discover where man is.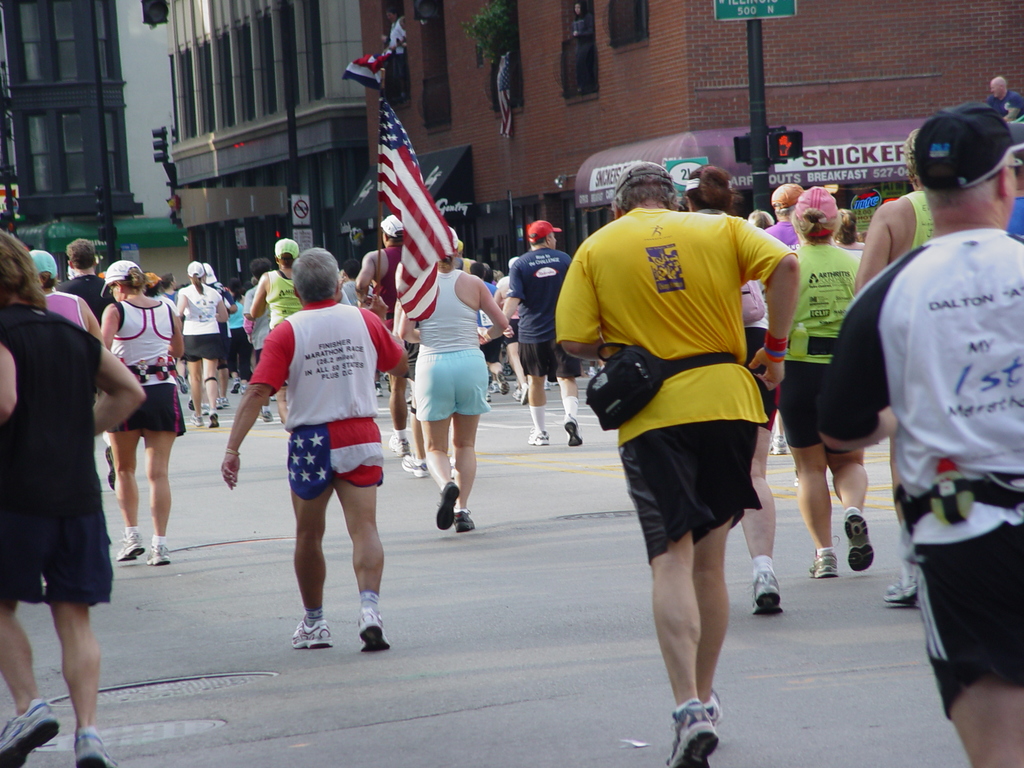
Discovered at BBox(557, 161, 796, 767).
